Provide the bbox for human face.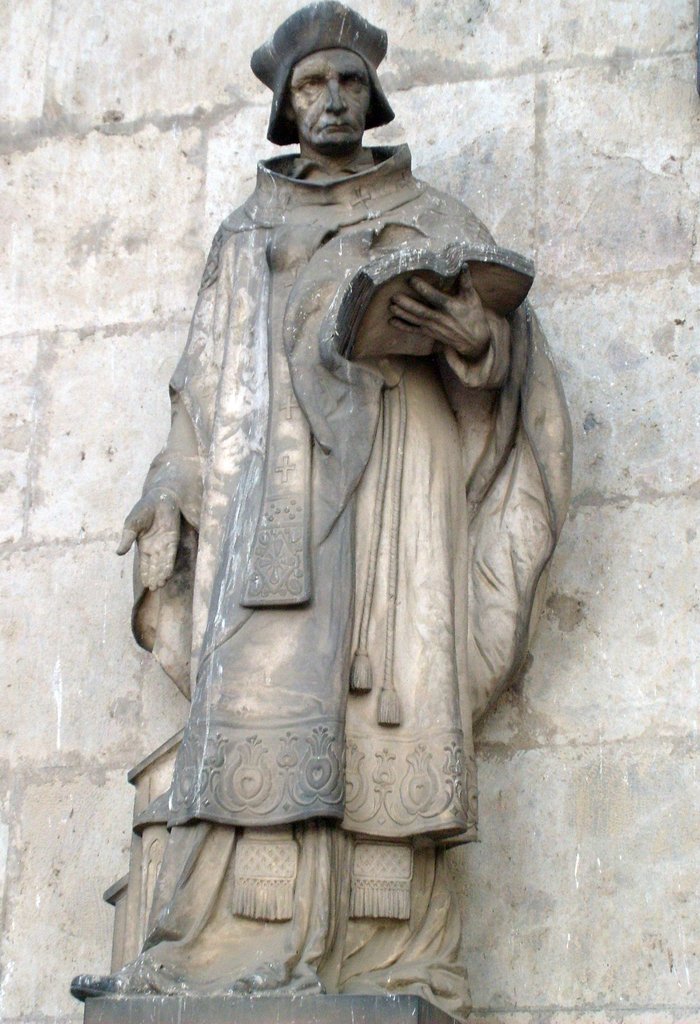
294,50,366,148.
